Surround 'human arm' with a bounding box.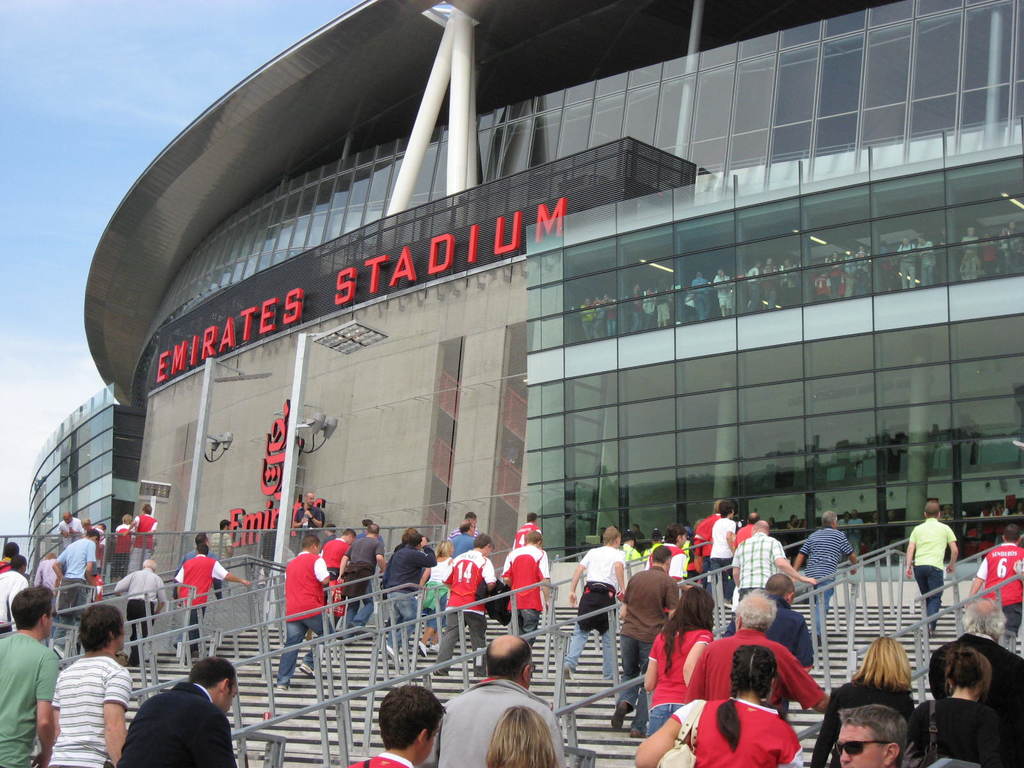
Rect(192, 713, 236, 767).
